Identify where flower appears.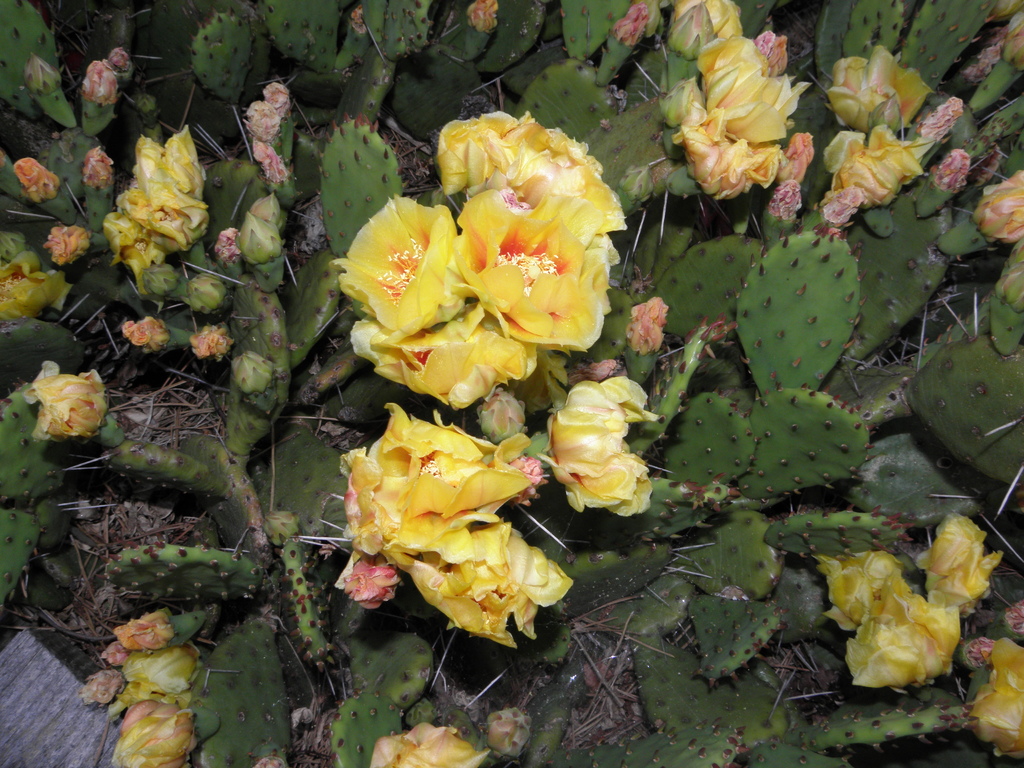
Appears at region(369, 724, 488, 767).
